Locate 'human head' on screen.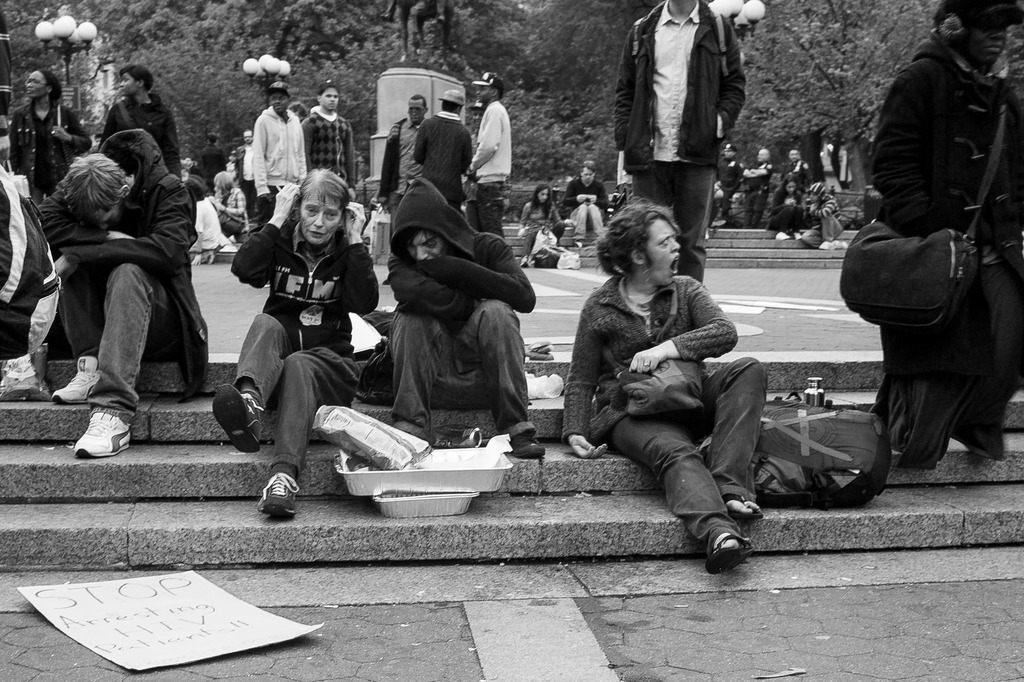
On screen at (left=120, top=66, right=154, bottom=100).
